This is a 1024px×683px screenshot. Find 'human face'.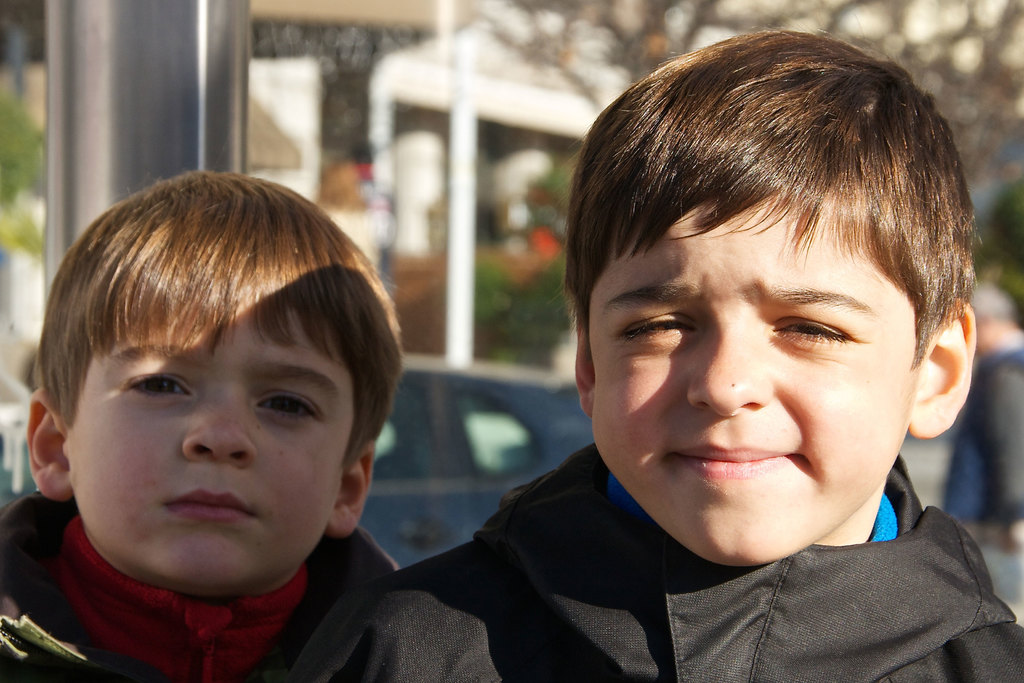
Bounding box: <region>585, 182, 913, 562</region>.
